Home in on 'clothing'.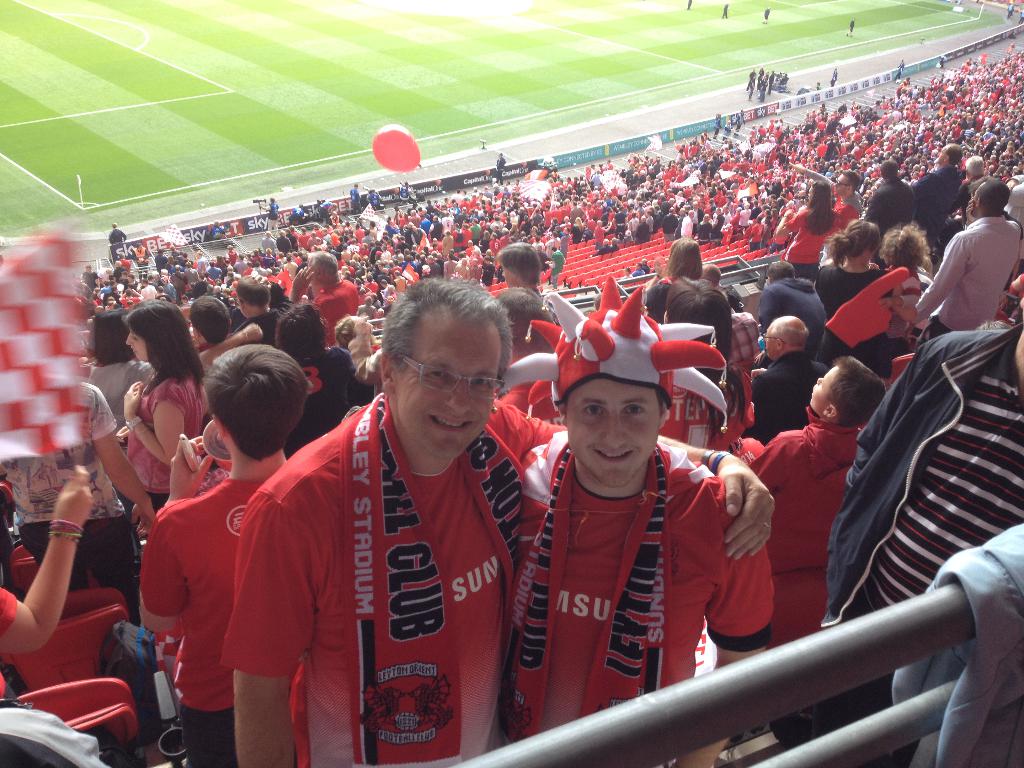
Homed in at <bbox>723, 3, 731, 18</bbox>.
